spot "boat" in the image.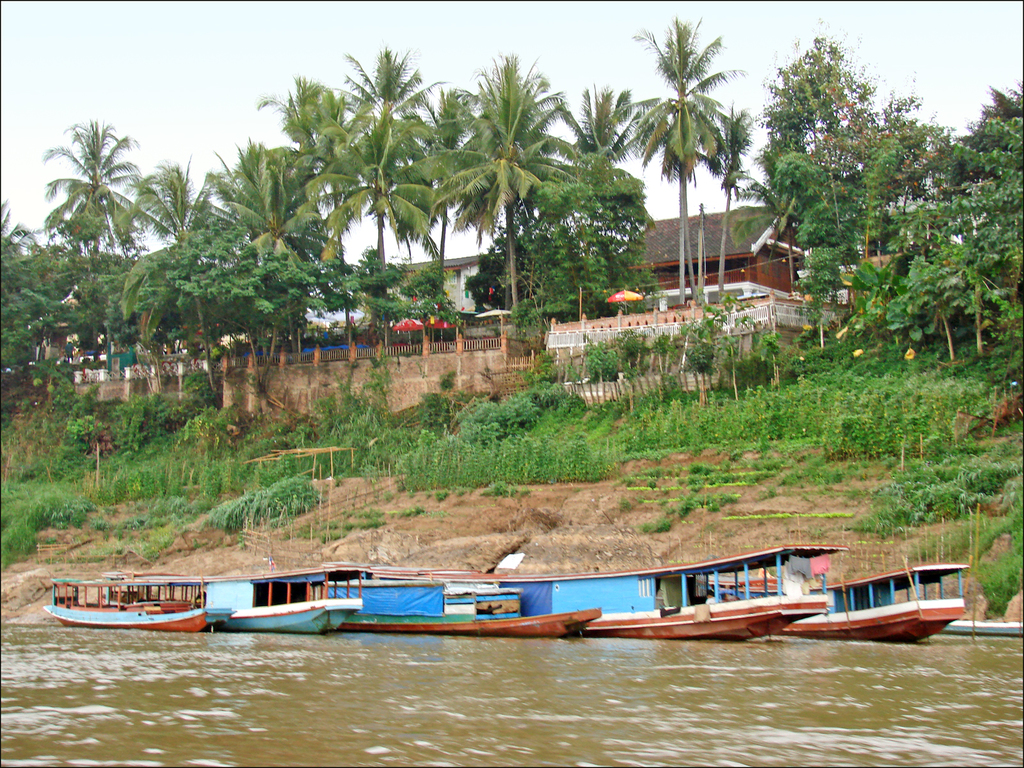
"boat" found at (312, 541, 851, 642).
